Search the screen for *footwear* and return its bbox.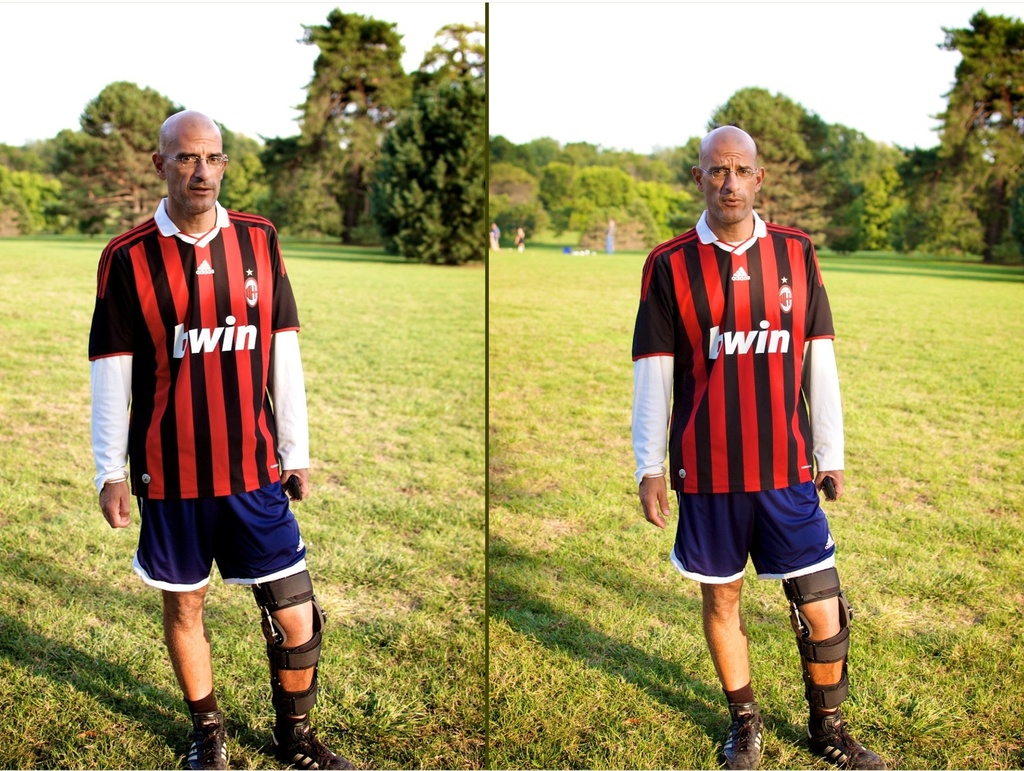
Found: BBox(728, 707, 774, 770).
